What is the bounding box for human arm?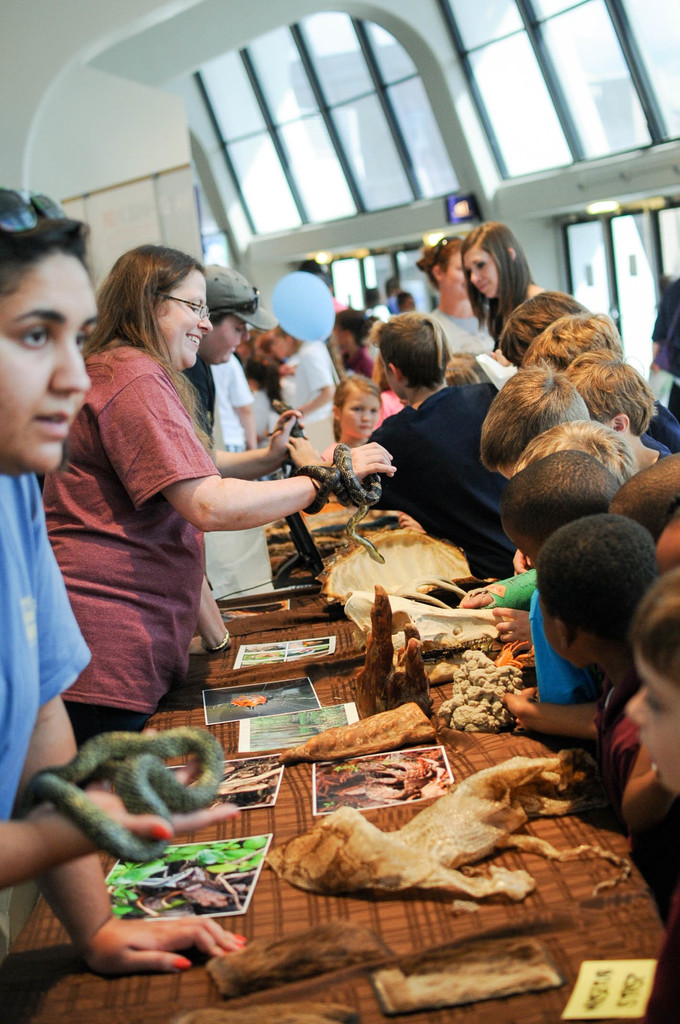
rect(275, 340, 337, 416).
